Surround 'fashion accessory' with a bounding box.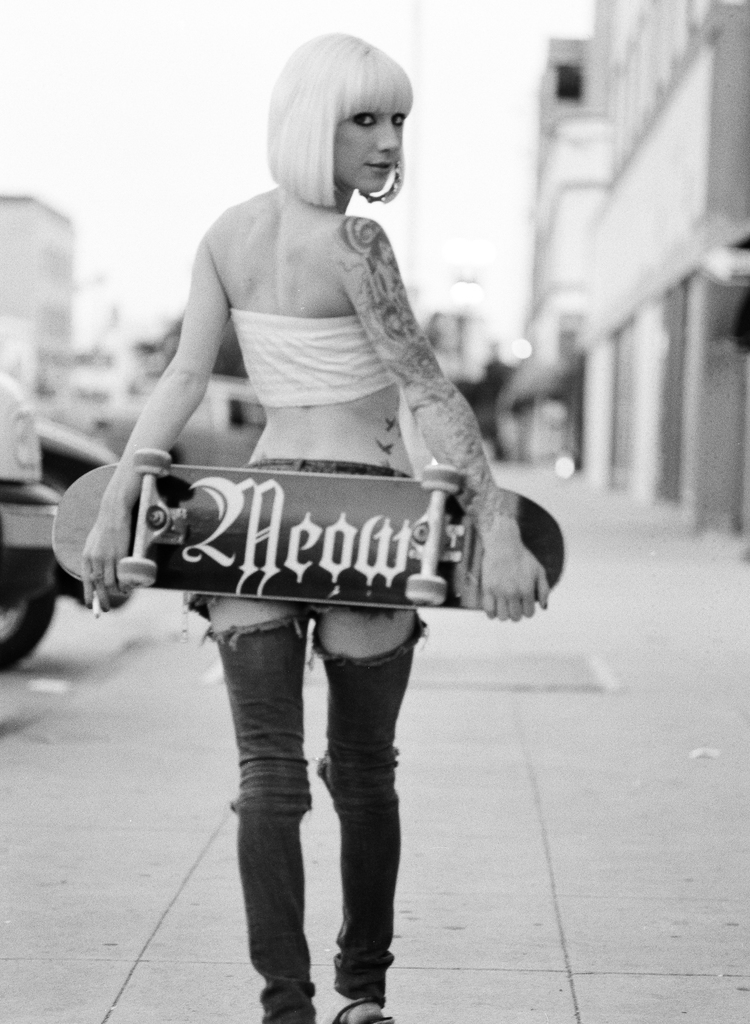
bbox=(359, 158, 403, 207).
